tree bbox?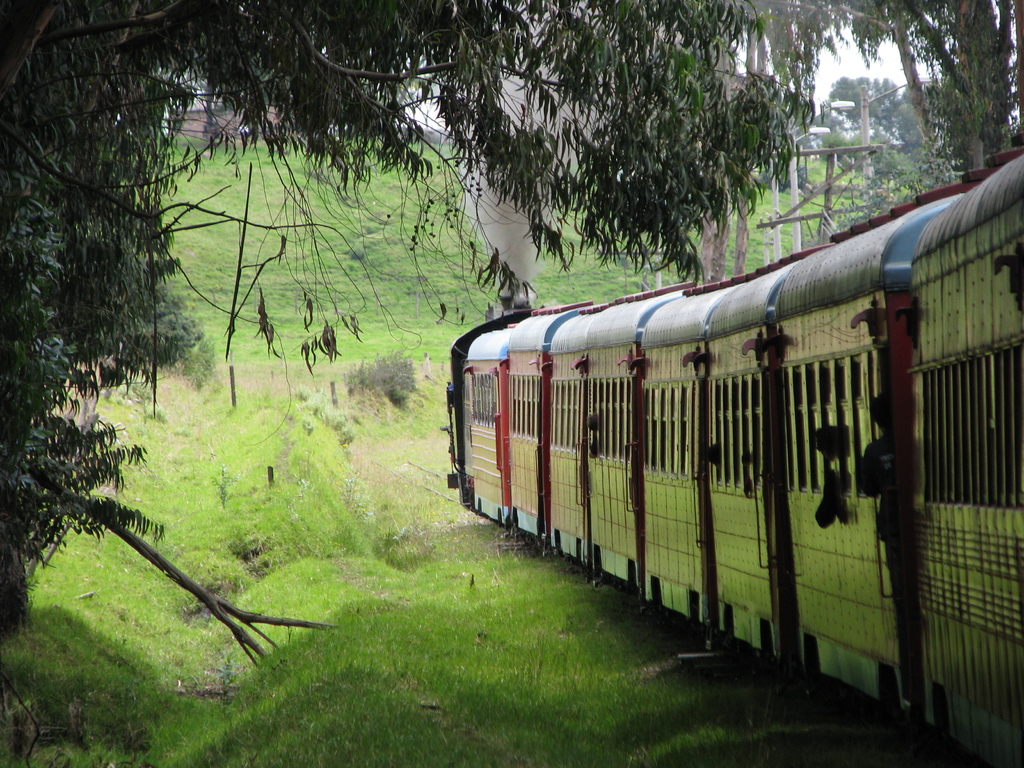
bbox(0, 0, 828, 602)
